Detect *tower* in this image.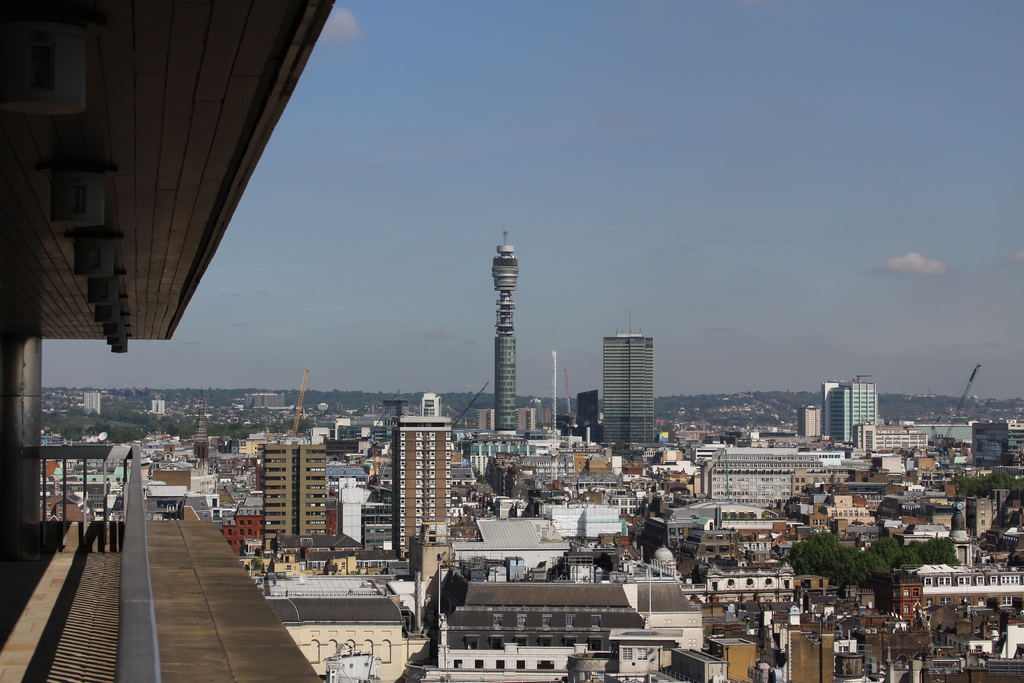
Detection: x1=488, y1=229, x2=524, y2=431.
